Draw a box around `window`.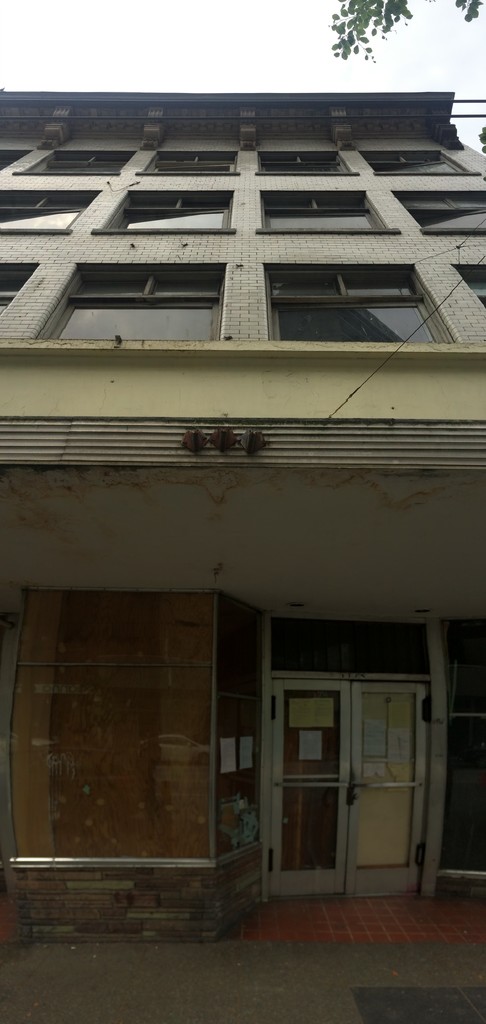
[left=456, top=266, right=485, bottom=310].
